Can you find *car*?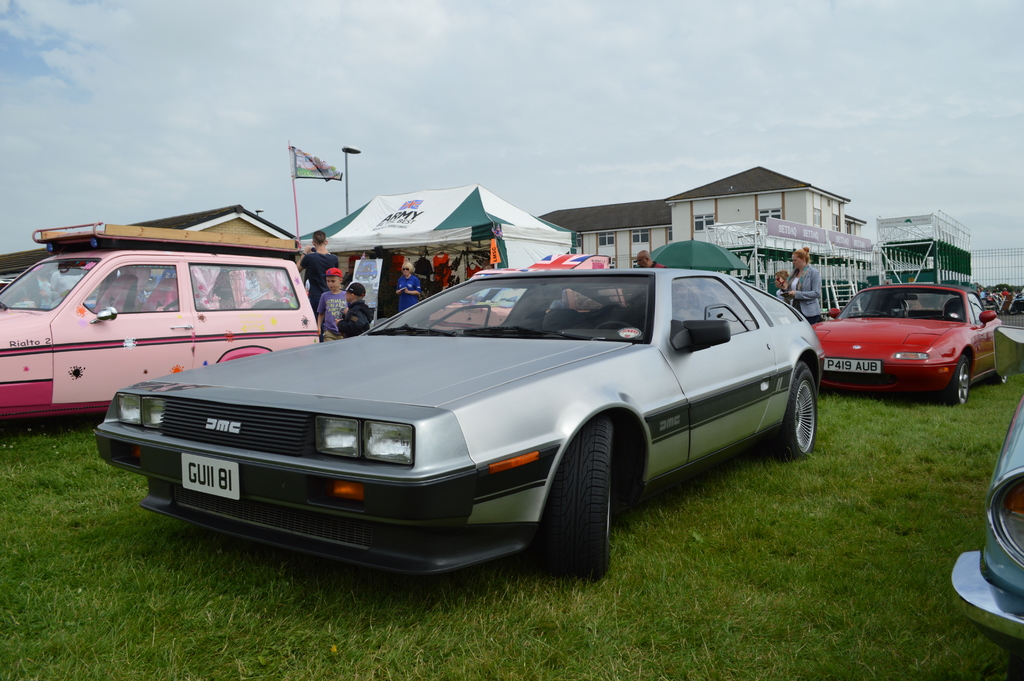
Yes, bounding box: (x1=948, y1=324, x2=1023, y2=668).
